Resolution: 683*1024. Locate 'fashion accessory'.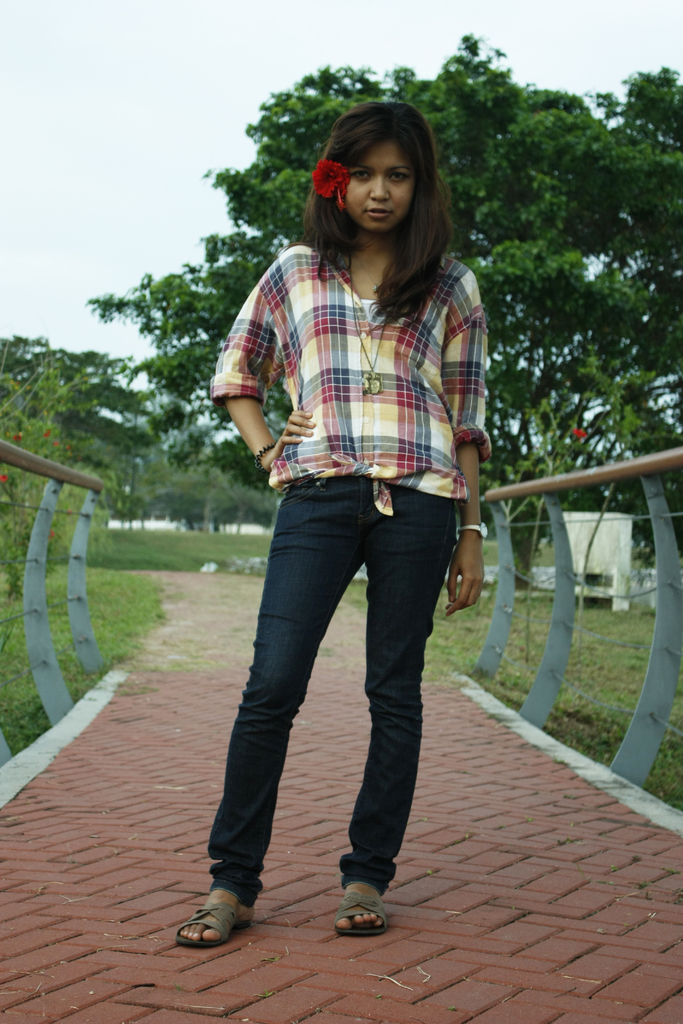
[left=175, top=885, right=254, bottom=948].
